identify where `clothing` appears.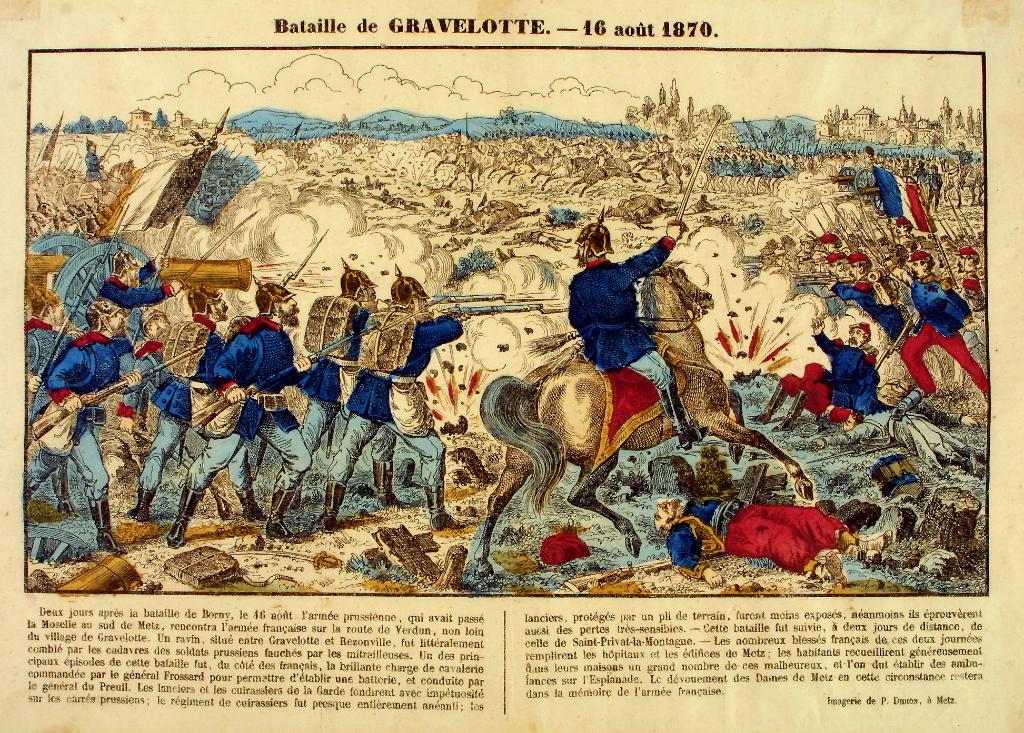
Appears at x1=321 y1=405 x2=474 y2=515.
